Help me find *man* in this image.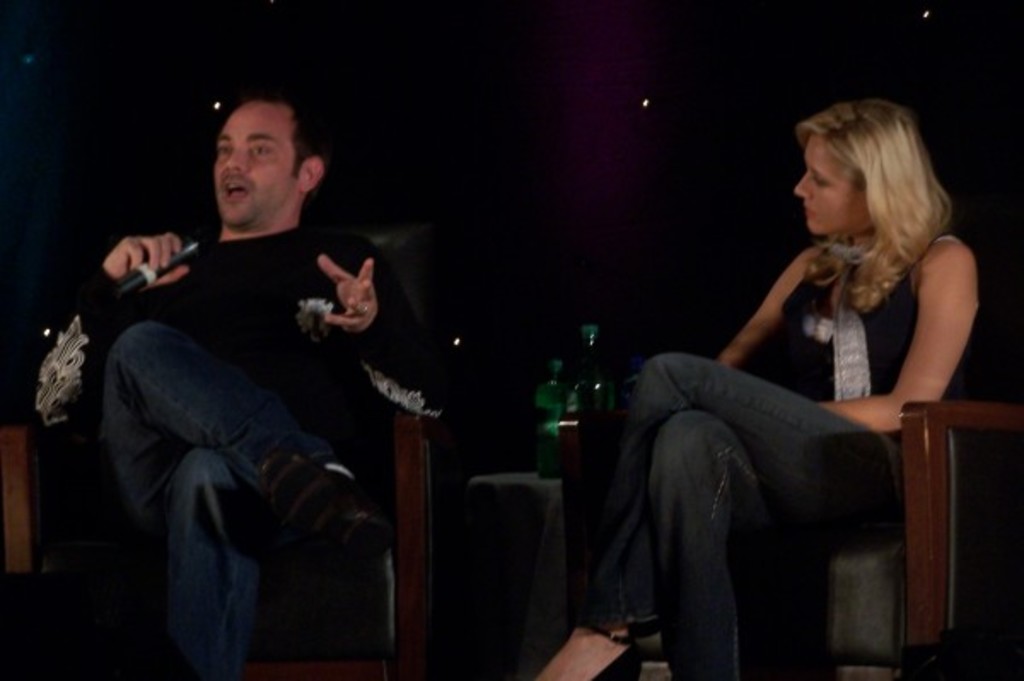
Found it: x1=79 y1=60 x2=386 y2=680.
